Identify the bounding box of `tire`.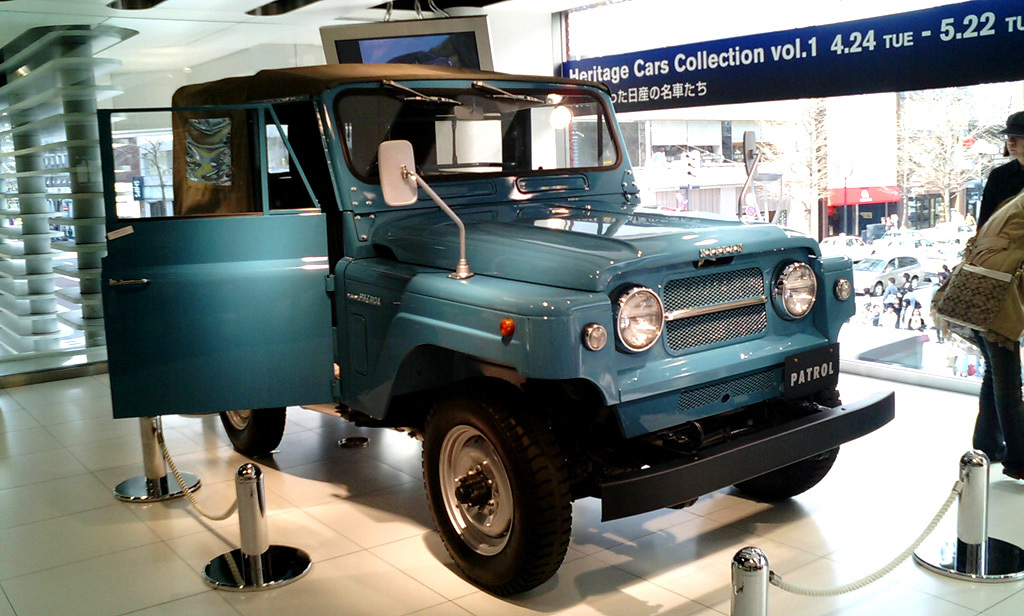
[910, 276, 920, 292].
